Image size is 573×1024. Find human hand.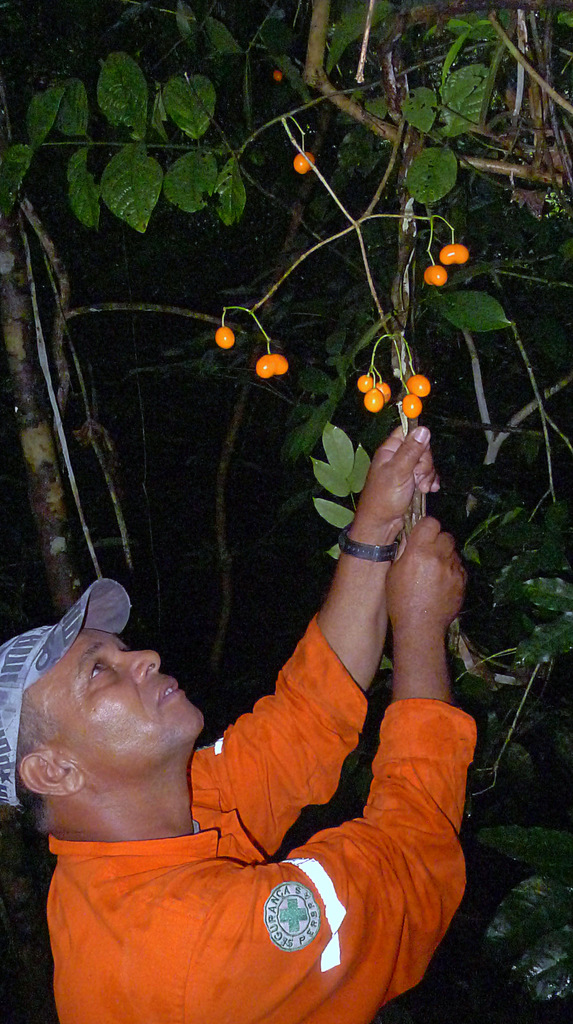
[left=382, top=512, right=469, bottom=632].
